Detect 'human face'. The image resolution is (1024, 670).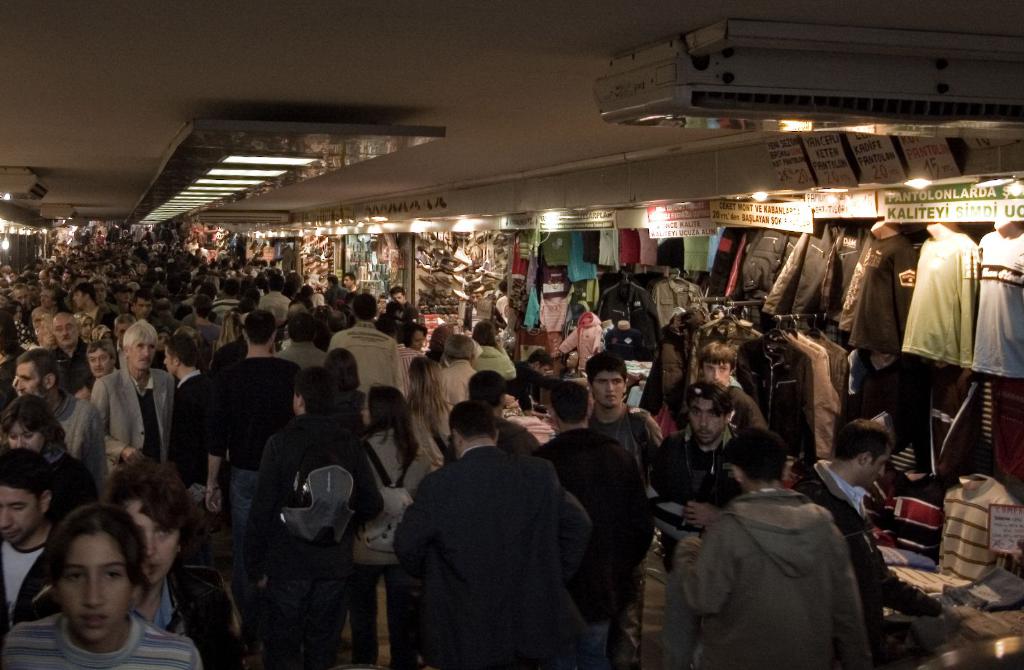
detection(76, 312, 95, 340).
